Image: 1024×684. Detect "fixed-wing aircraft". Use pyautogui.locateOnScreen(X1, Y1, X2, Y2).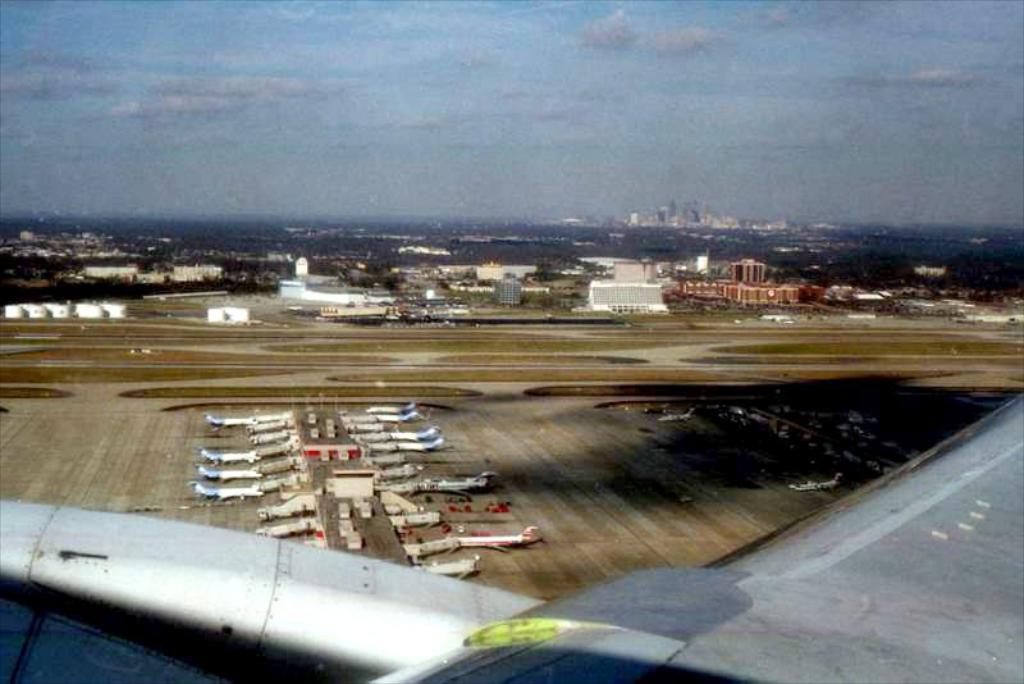
pyautogui.locateOnScreen(192, 483, 260, 506).
